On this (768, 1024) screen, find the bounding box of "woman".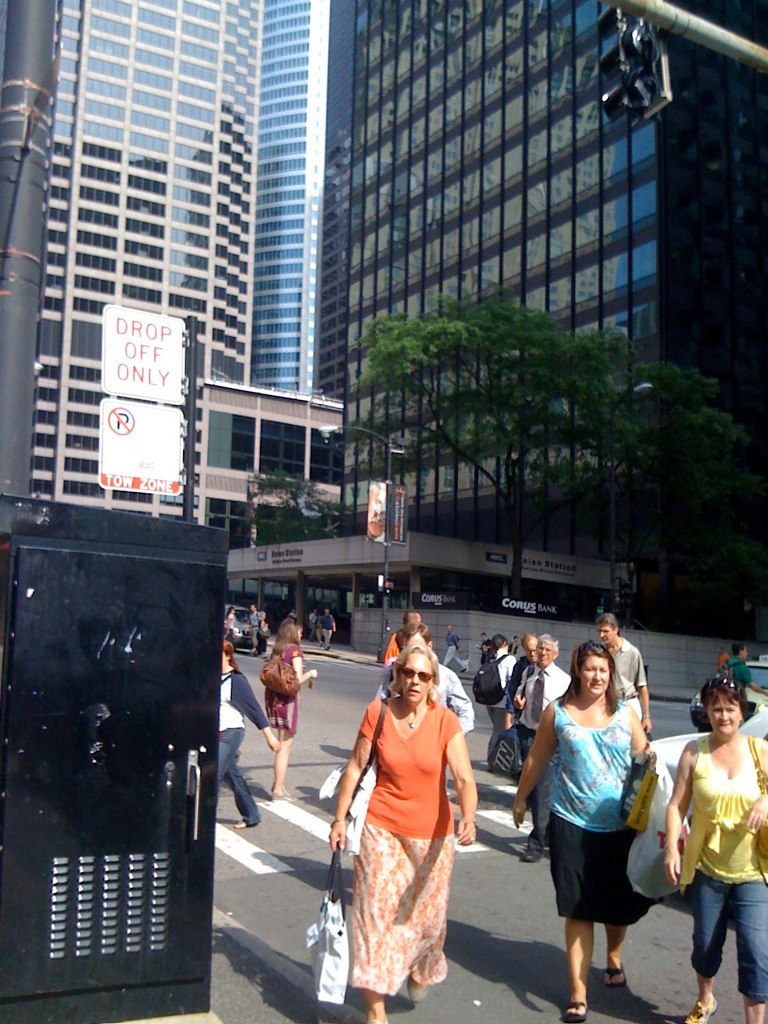
Bounding box: <region>503, 638, 654, 1019</region>.
